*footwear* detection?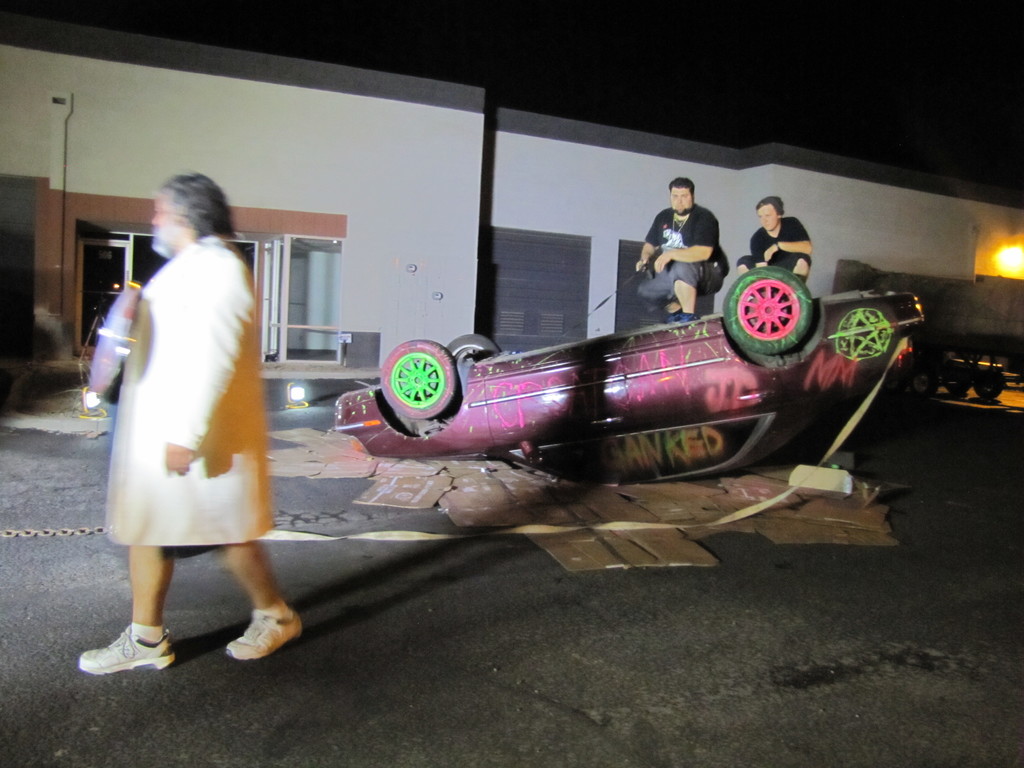
[77,623,177,670]
